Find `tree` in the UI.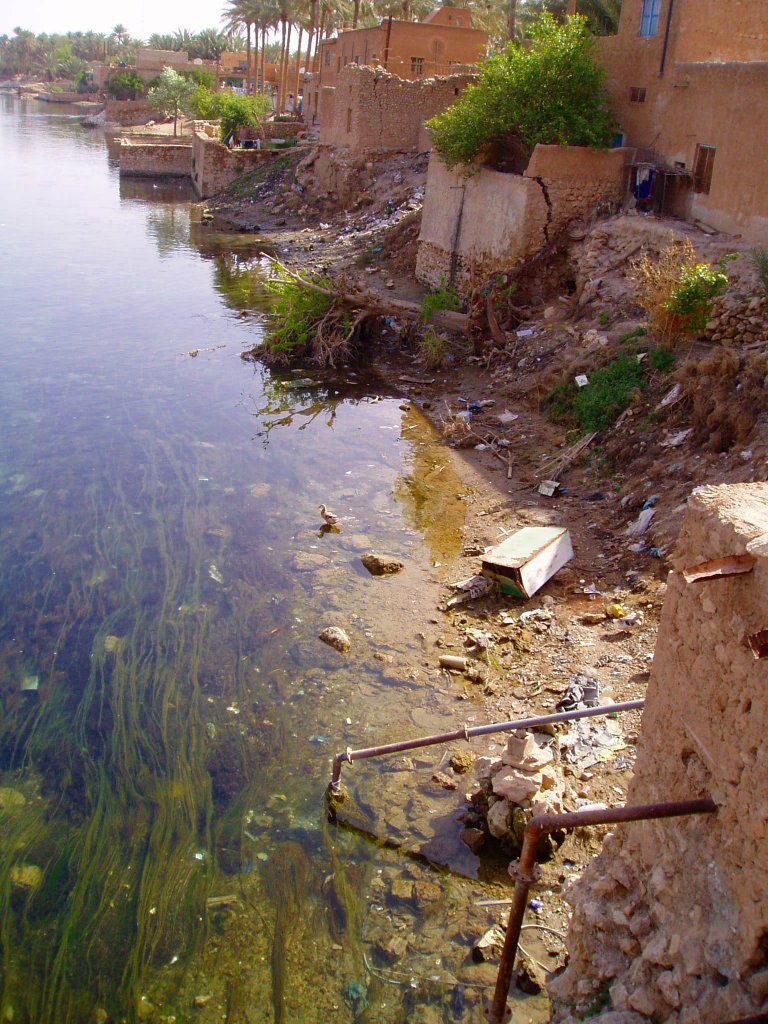
UI element at box=[143, 26, 251, 71].
